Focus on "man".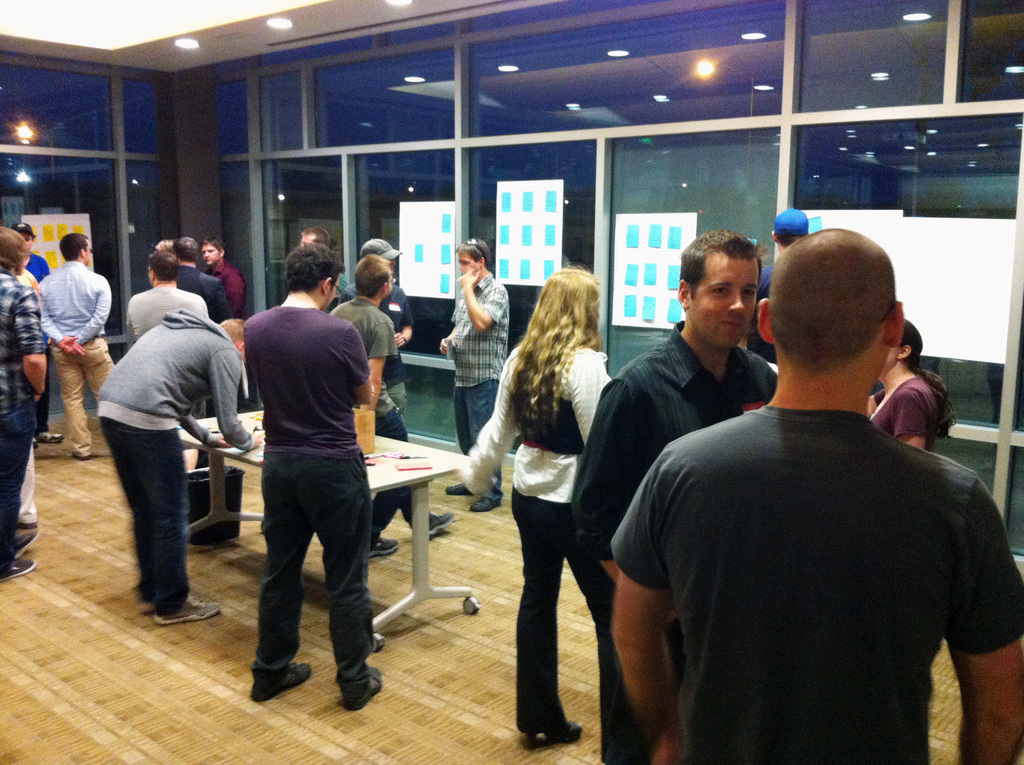
Focused at region(152, 236, 174, 255).
